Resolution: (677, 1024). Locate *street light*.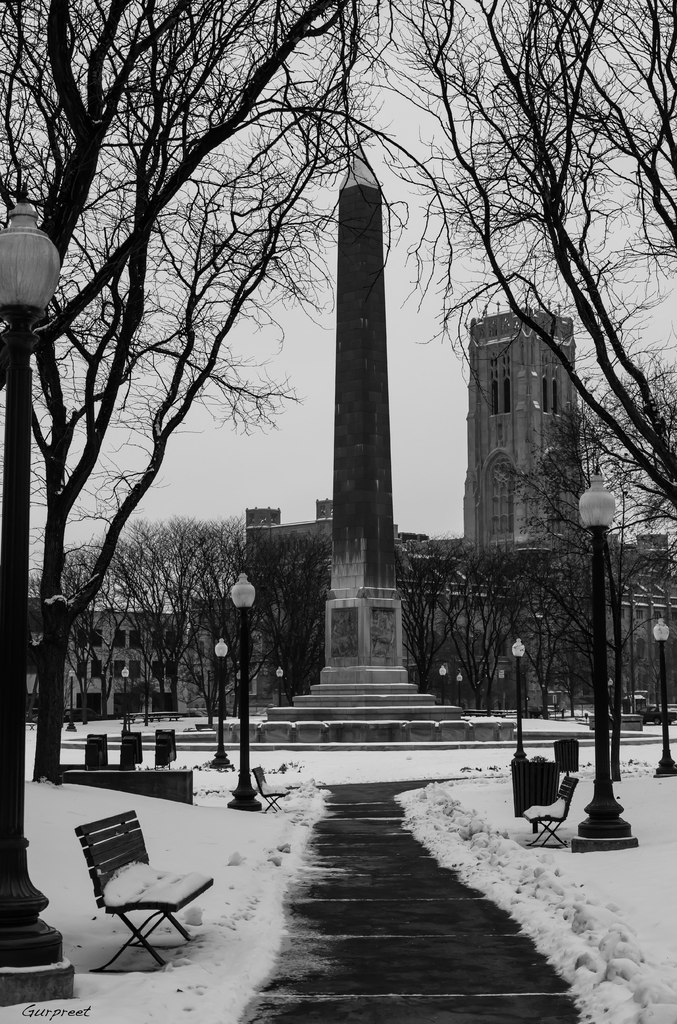
region(508, 638, 529, 760).
